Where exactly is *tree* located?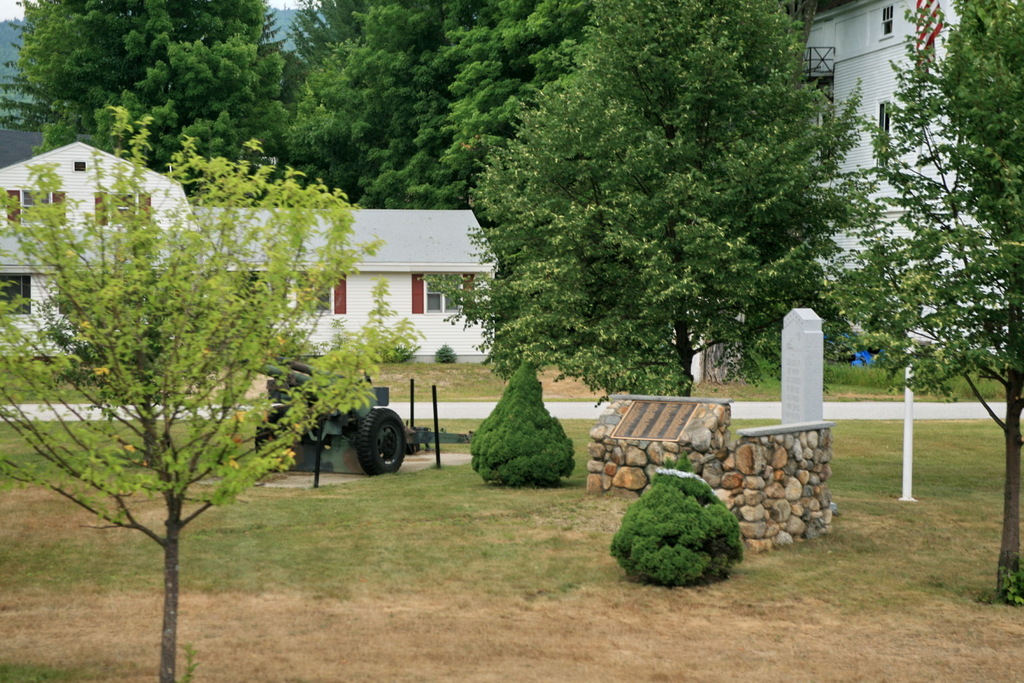
Its bounding box is x1=5, y1=100, x2=422, y2=682.
